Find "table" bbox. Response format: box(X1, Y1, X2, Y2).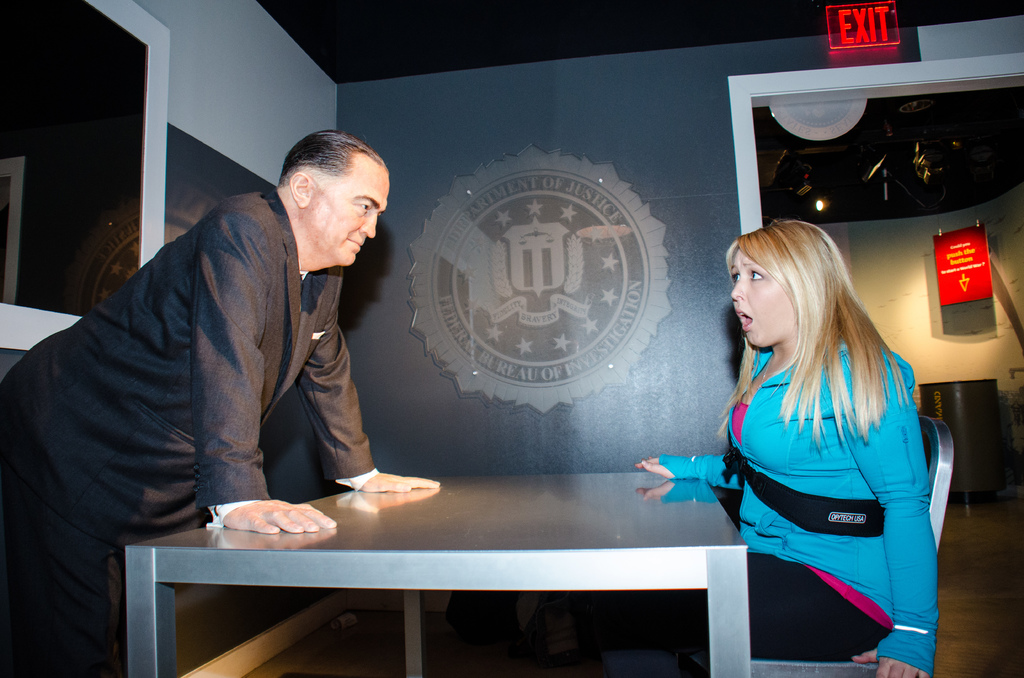
box(124, 470, 748, 677).
